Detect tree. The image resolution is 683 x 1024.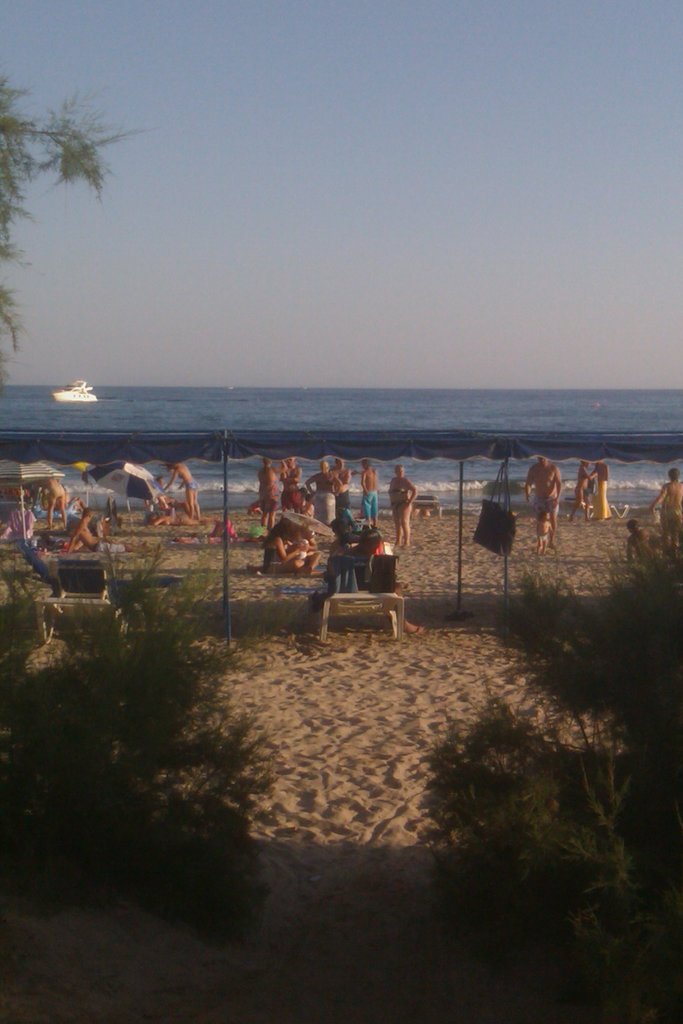
left=0, top=55, right=162, bottom=399.
